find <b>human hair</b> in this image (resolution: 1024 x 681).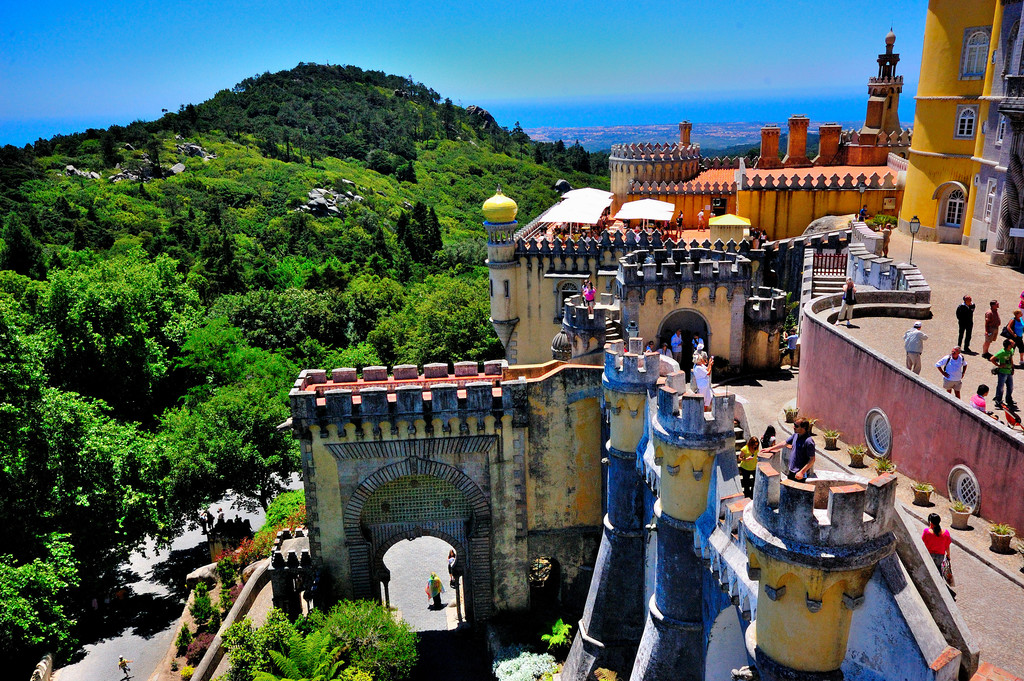
(left=926, top=507, right=943, bottom=543).
